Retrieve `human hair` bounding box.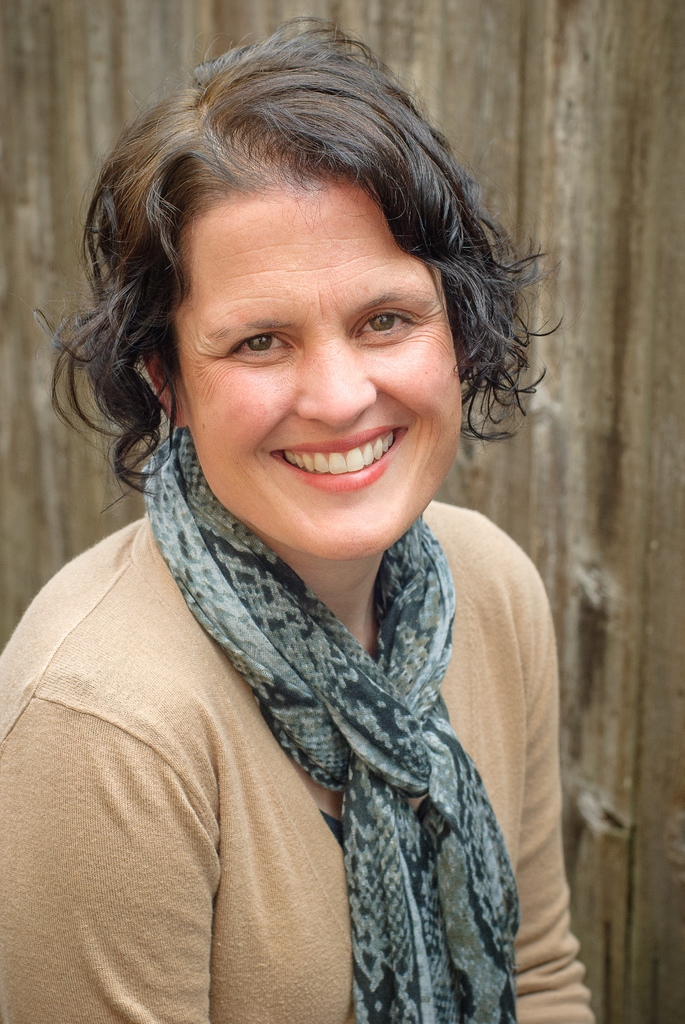
Bounding box: BBox(52, 20, 549, 467).
